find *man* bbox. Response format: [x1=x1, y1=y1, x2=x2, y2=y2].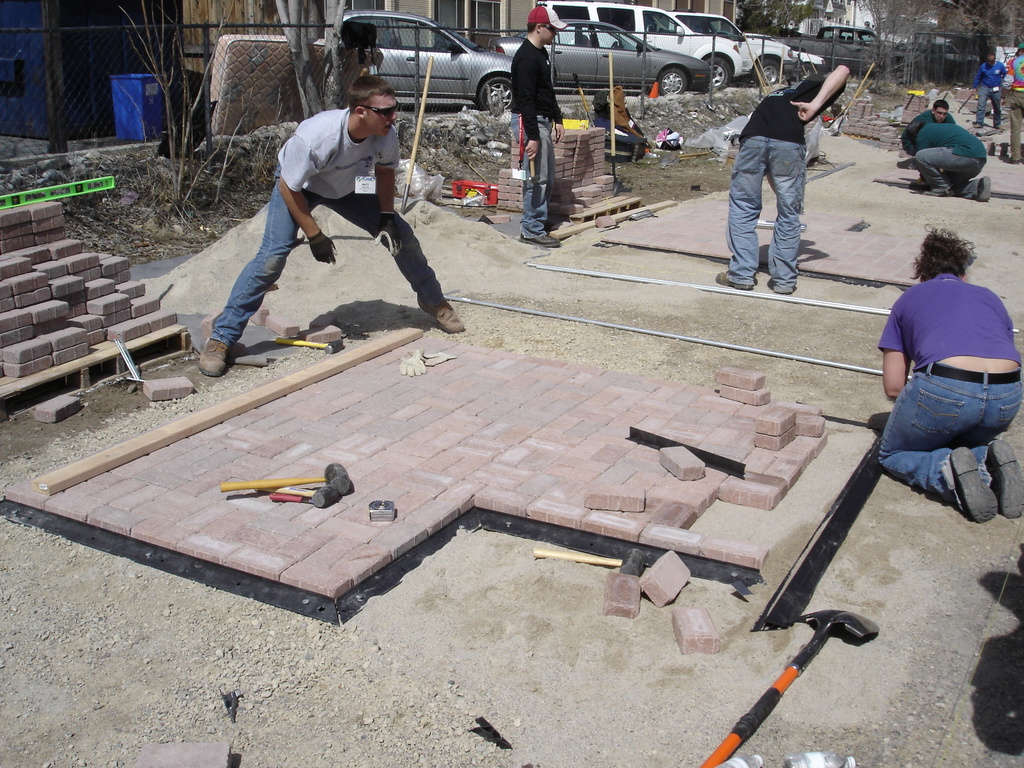
[x1=973, y1=53, x2=1007, y2=131].
